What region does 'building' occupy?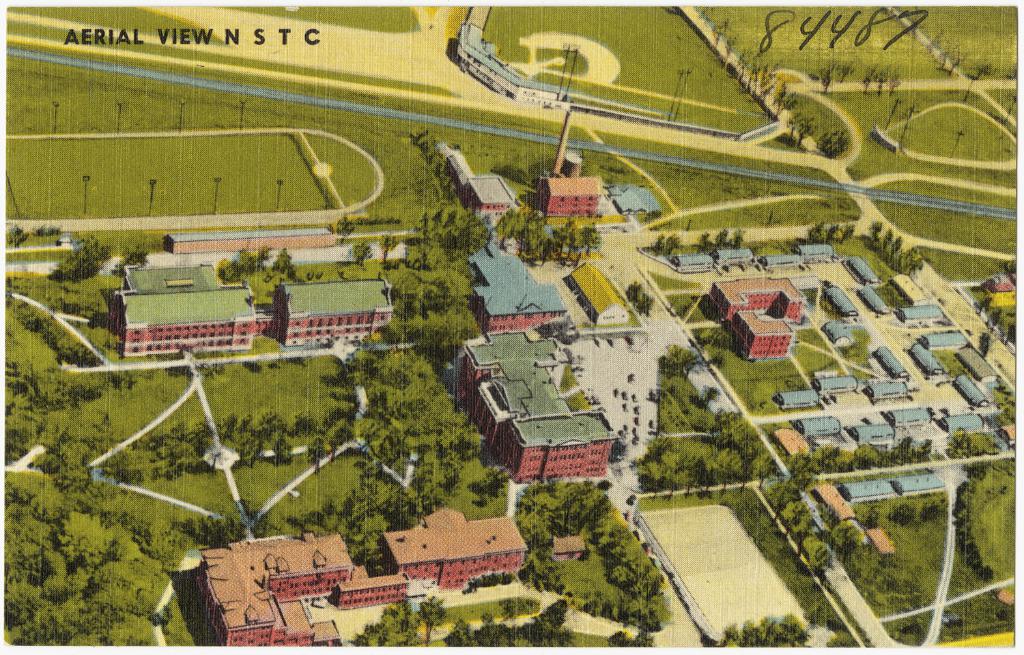
BBox(730, 307, 799, 364).
